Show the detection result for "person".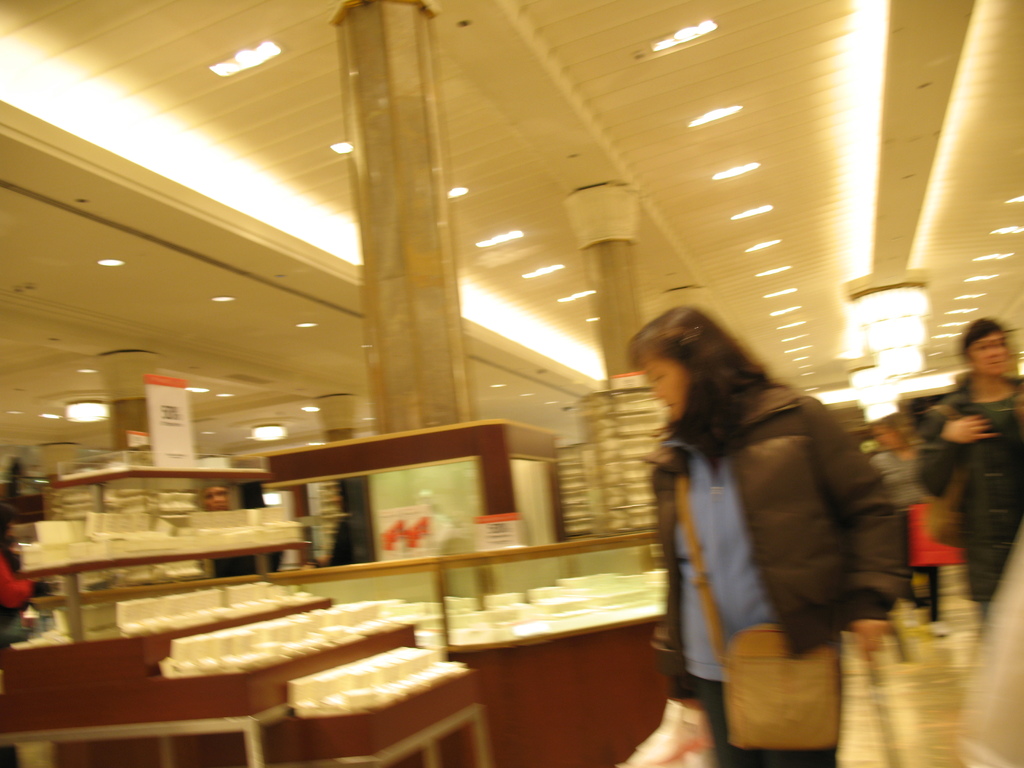
(x1=617, y1=288, x2=910, y2=756).
